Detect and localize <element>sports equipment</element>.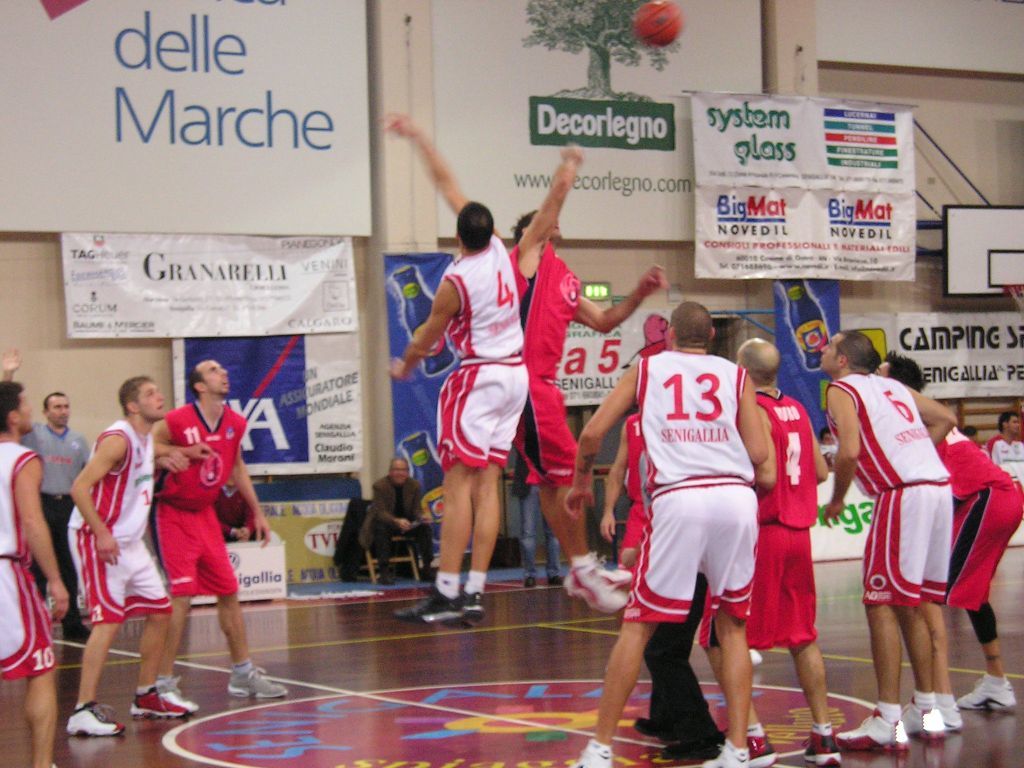
Localized at (563, 561, 626, 613).
